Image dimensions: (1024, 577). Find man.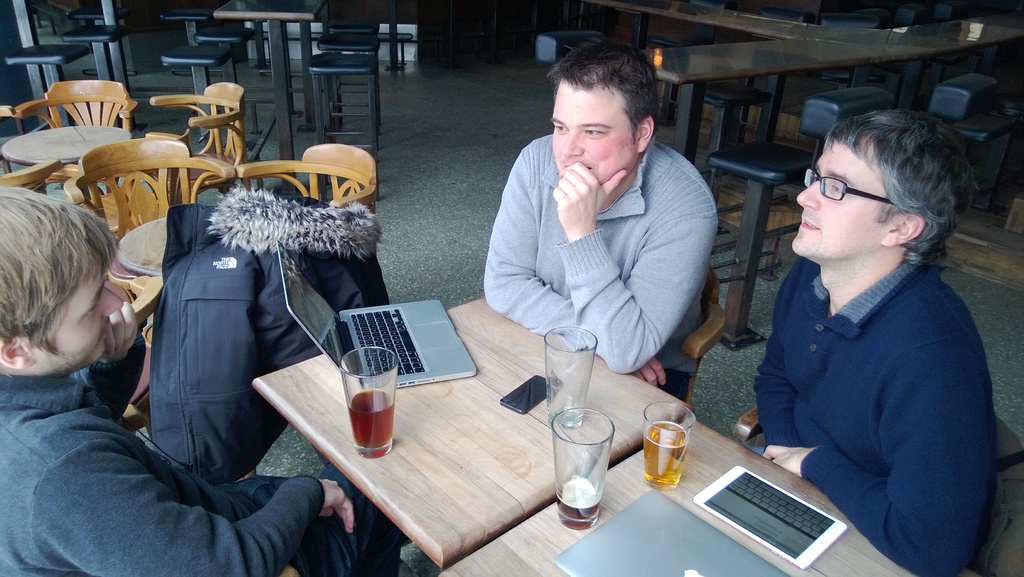
left=477, top=57, right=733, bottom=381.
